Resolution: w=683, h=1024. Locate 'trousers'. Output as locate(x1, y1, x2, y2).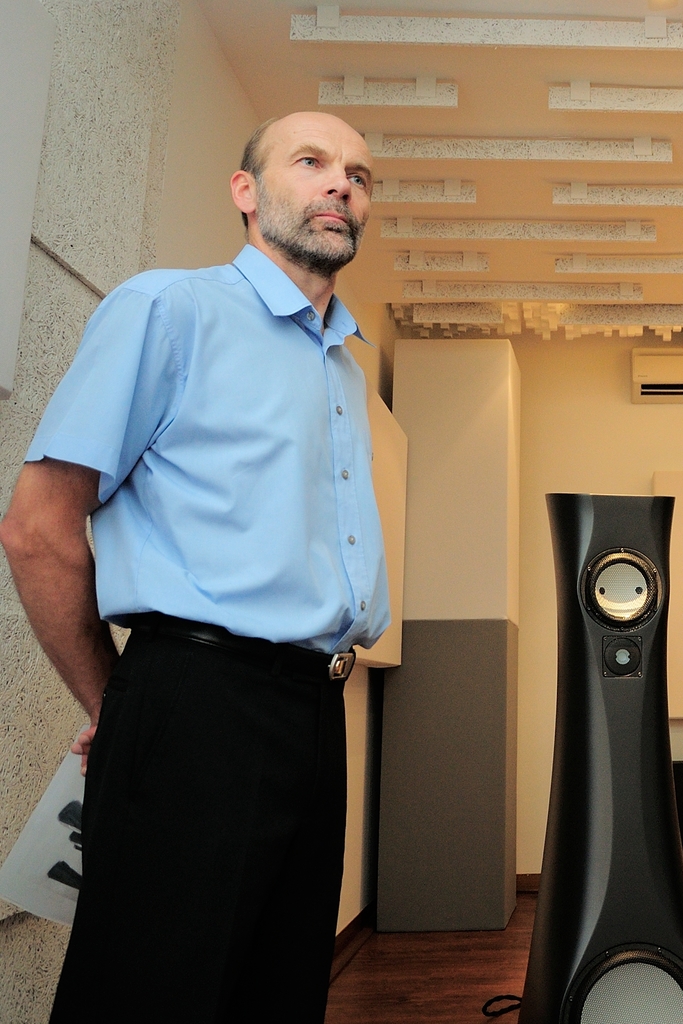
locate(66, 624, 363, 1018).
